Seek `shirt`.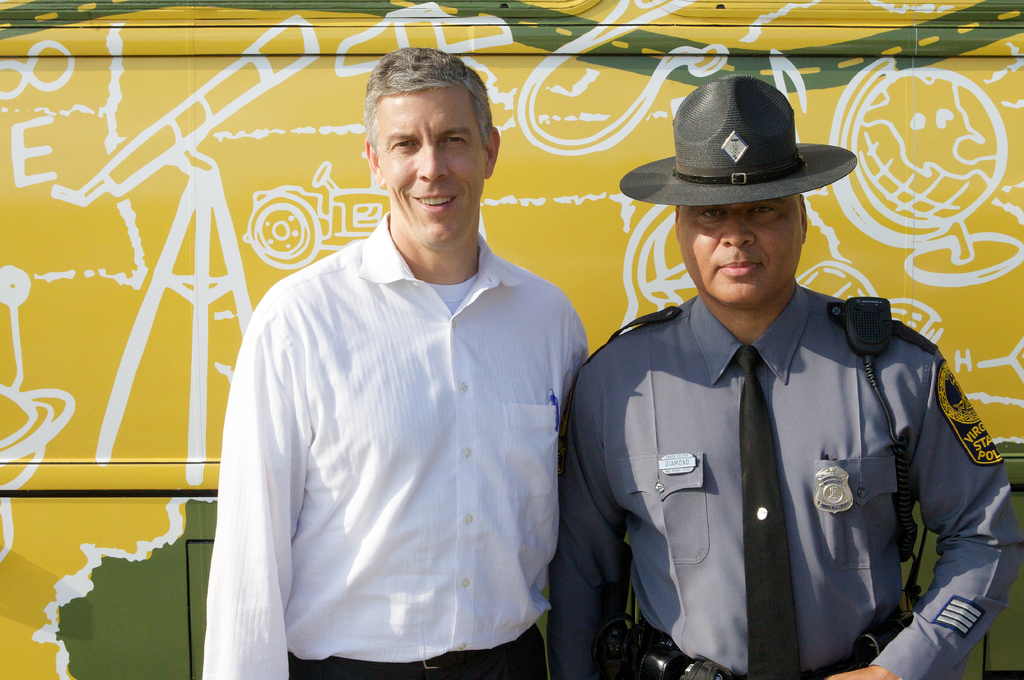
x1=202, y1=209, x2=589, y2=677.
